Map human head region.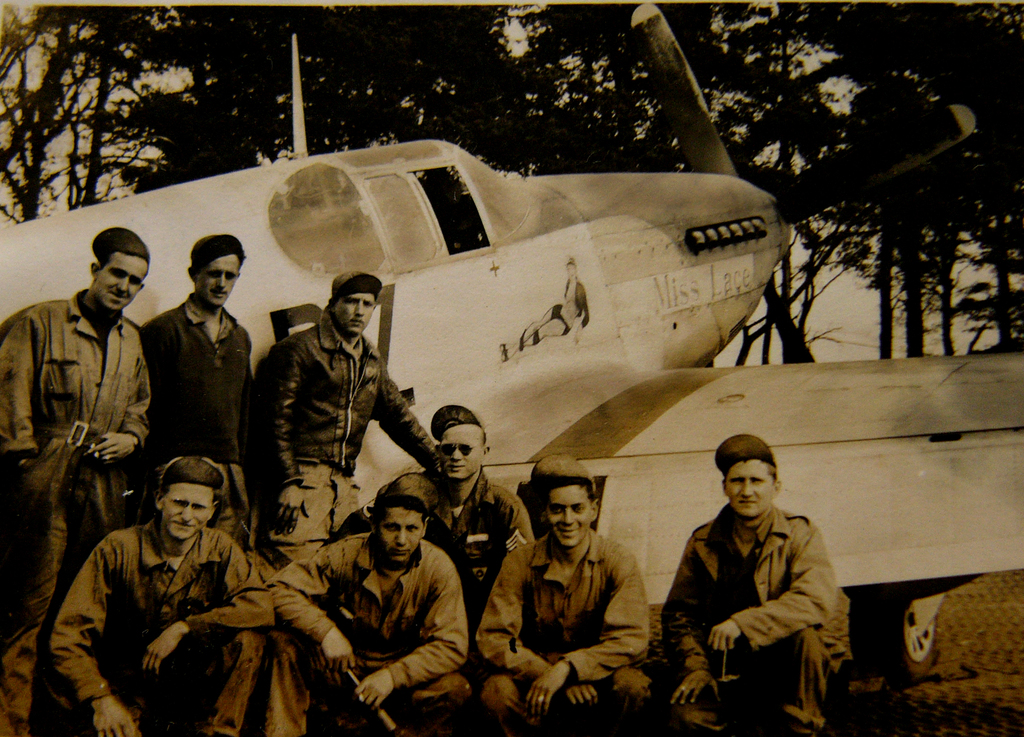
Mapped to 724,457,780,520.
